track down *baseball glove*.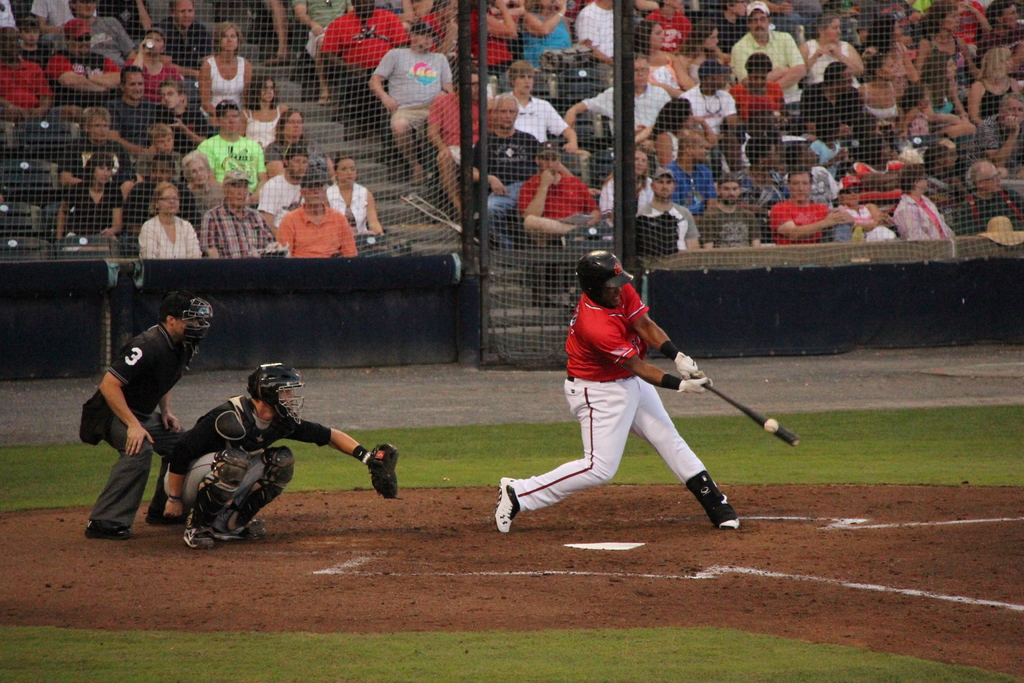
Tracked to rect(672, 377, 714, 394).
